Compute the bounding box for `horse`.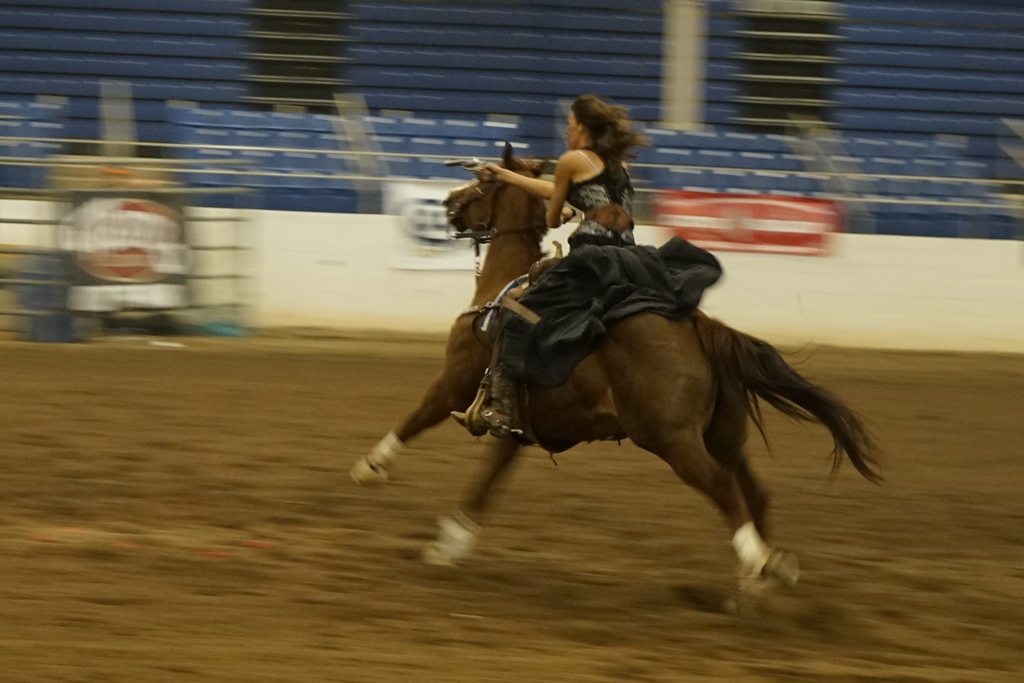
bbox(348, 138, 889, 616).
